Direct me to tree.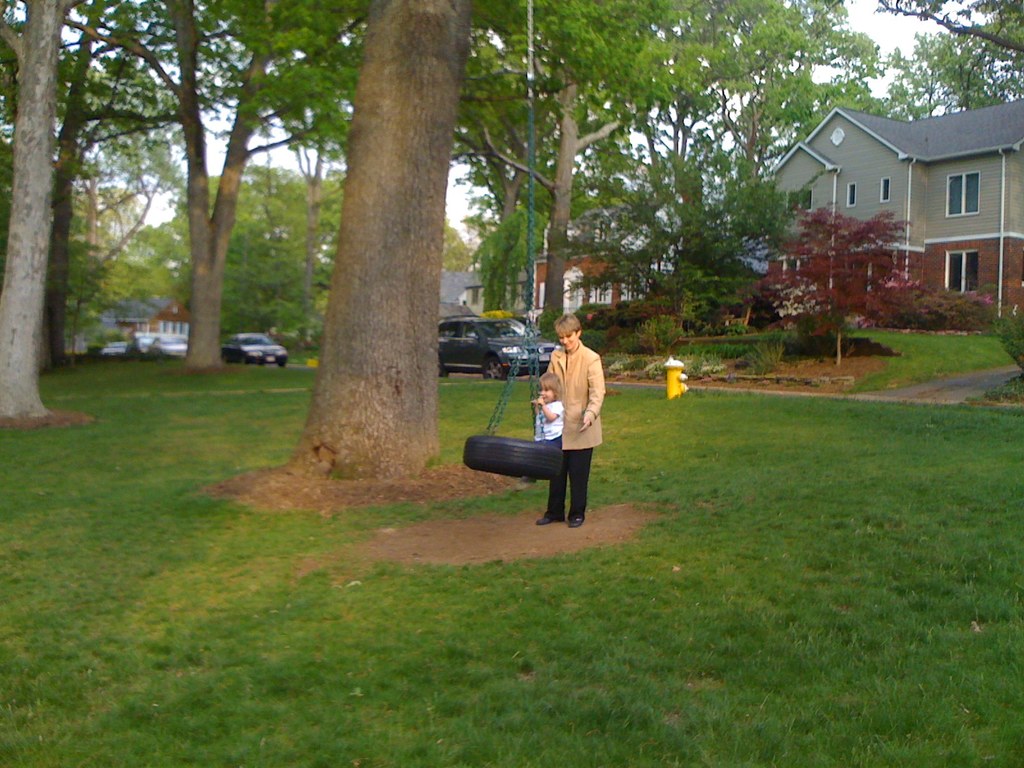
Direction: select_region(576, 132, 794, 337).
